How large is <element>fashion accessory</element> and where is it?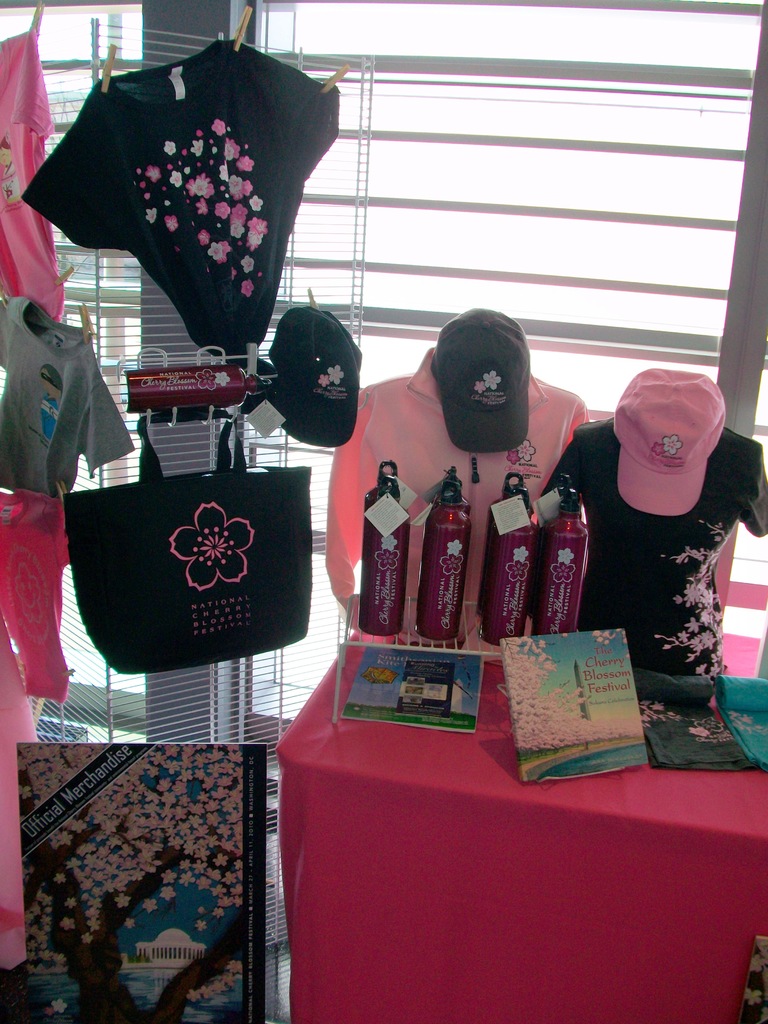
Bounding box: <region>431, 307, 531, 450</region>.
